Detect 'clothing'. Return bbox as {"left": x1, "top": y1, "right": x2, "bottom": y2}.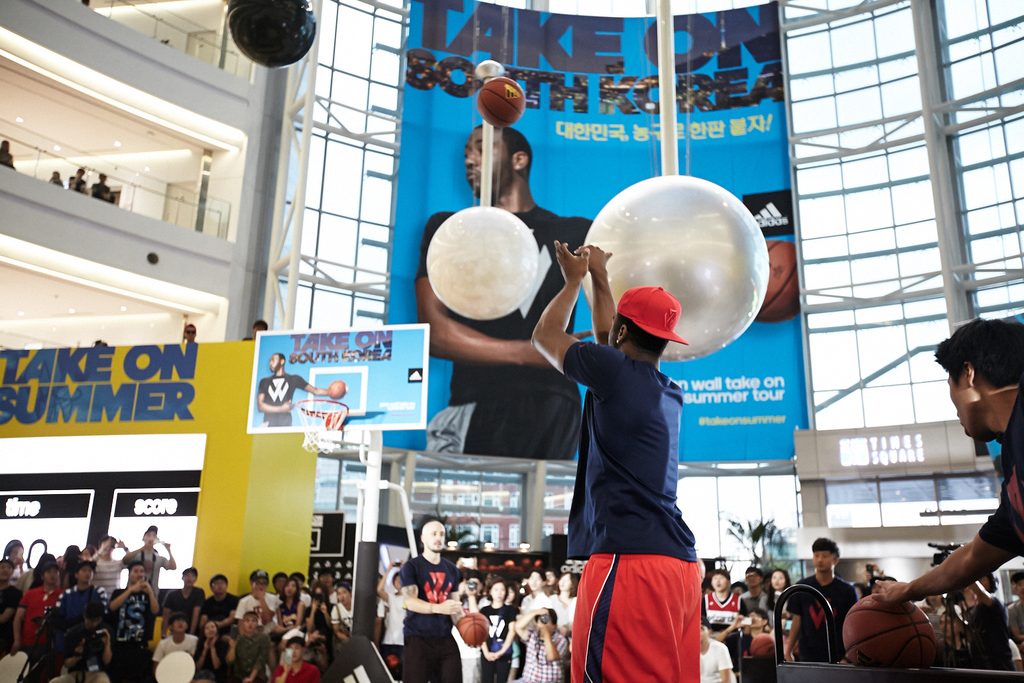
{"left": 525, "top": 633, "right": 576, "bottom": 682}.
